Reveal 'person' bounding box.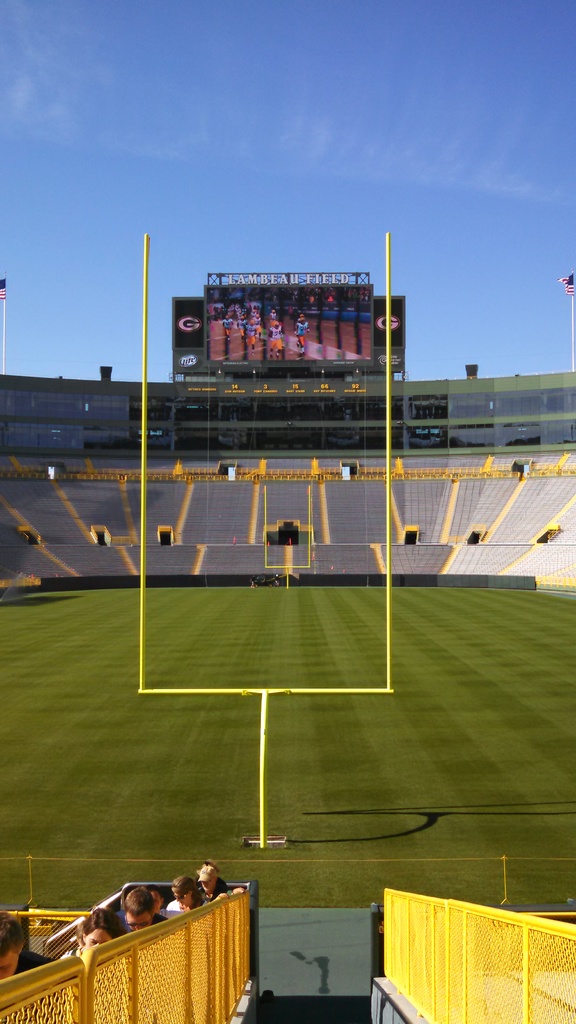
Revealed: locate(0, 913, 60, 979).
